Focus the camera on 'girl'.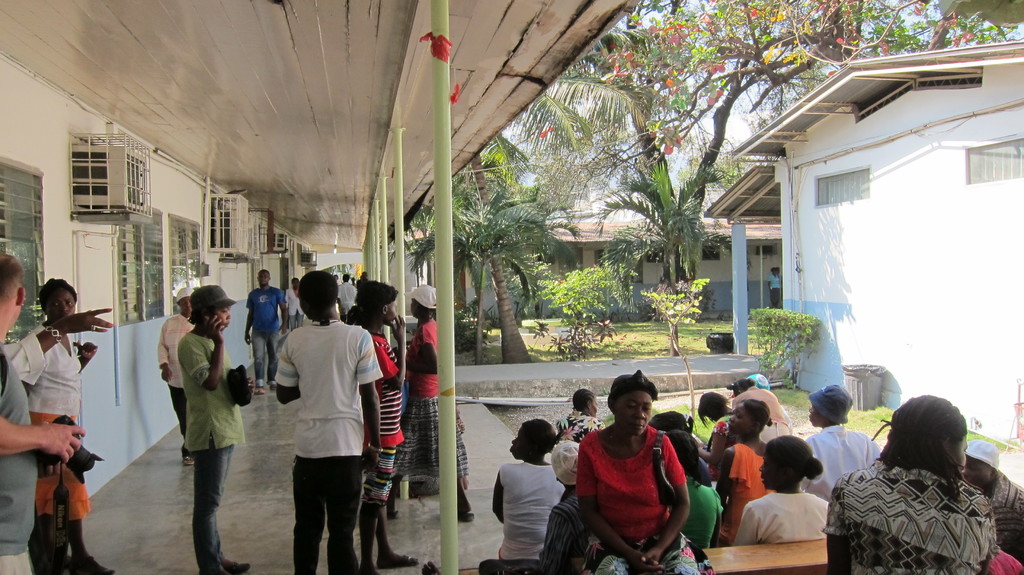
Focus region: box=[391, 282, 475, 523].
